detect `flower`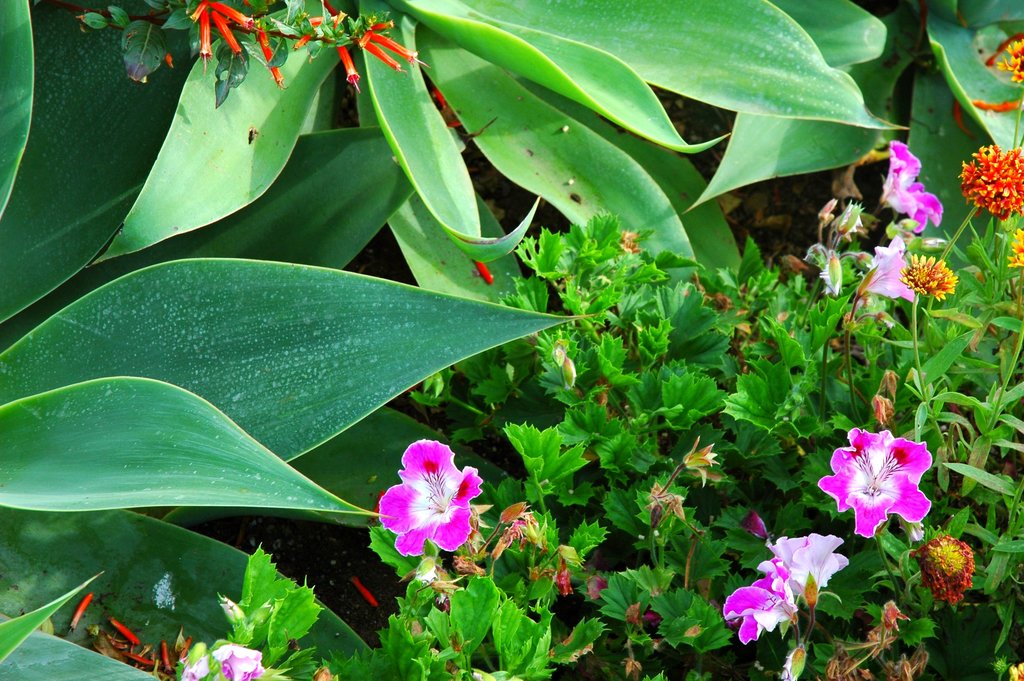
rect(867, 247, 911, 297)
